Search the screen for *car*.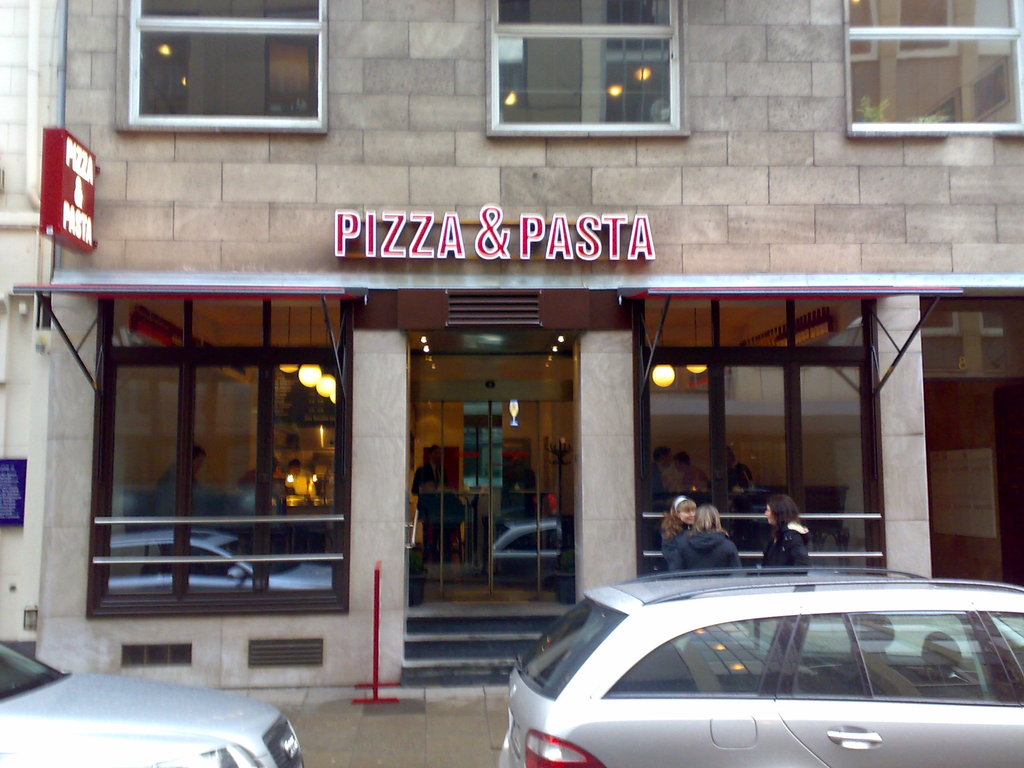
Found at 499/566/1023/767.
